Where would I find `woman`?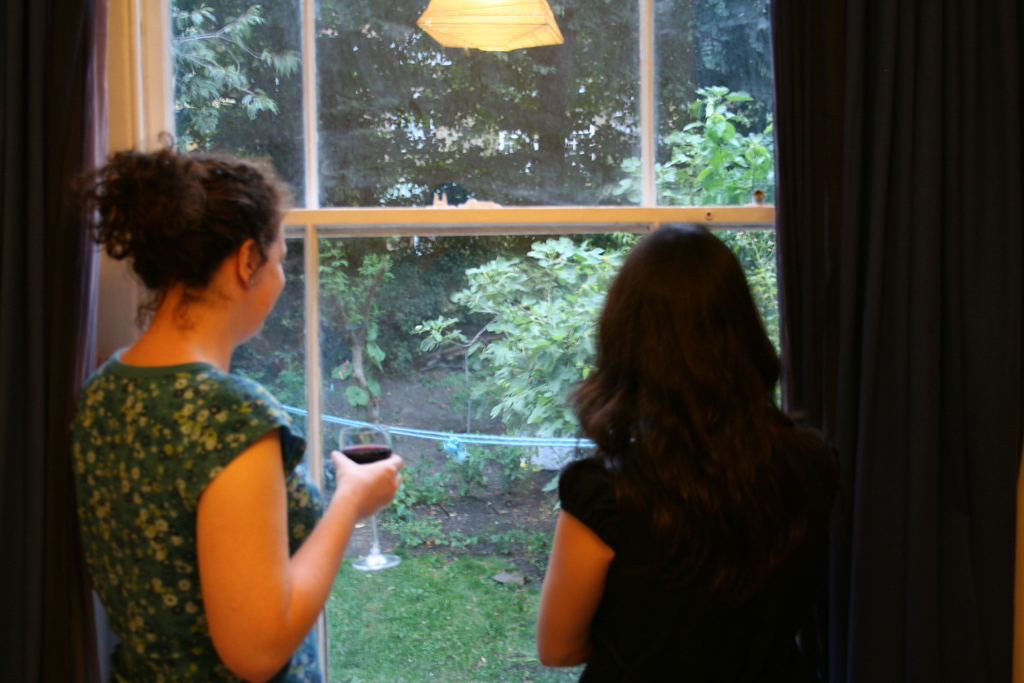
At region(531, 218, 846, 682).
